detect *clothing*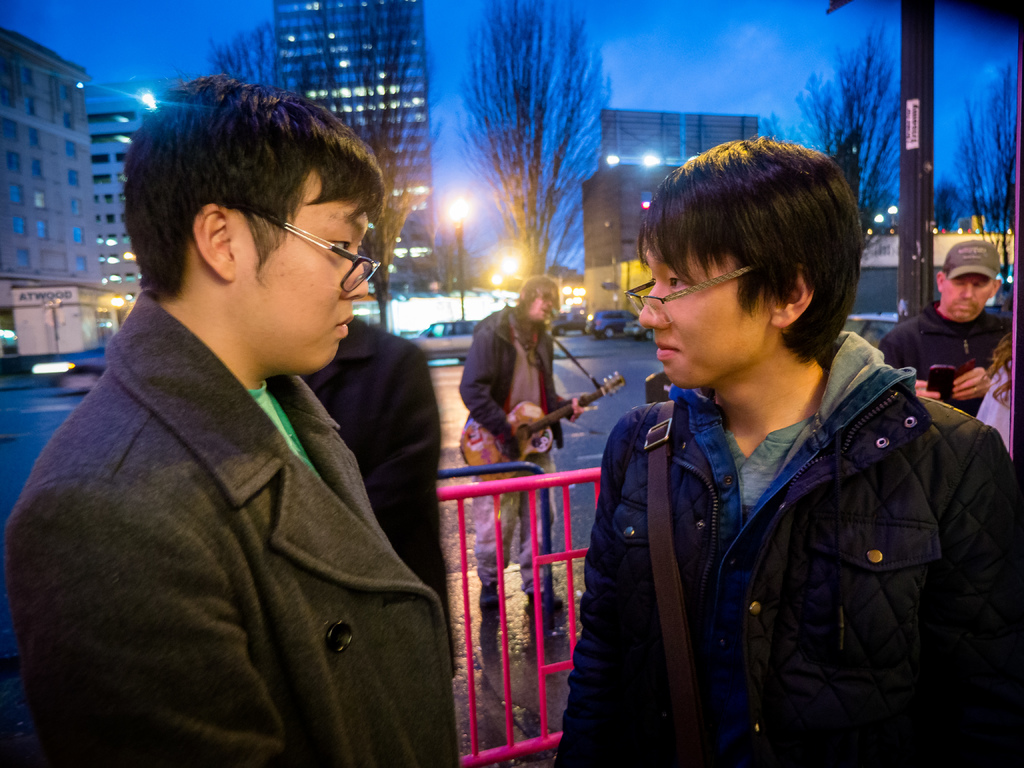
(x1=551, y1=331, x2=1023, y2=767)
